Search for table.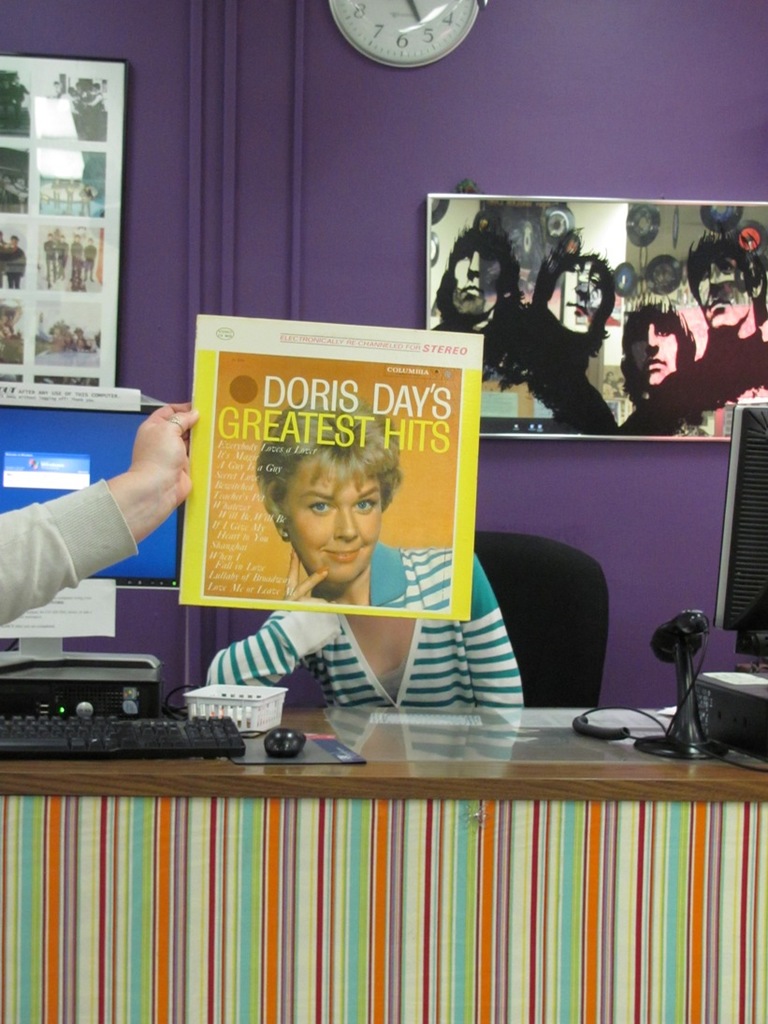
Found at bbox=(56, 680, 736, 992).
